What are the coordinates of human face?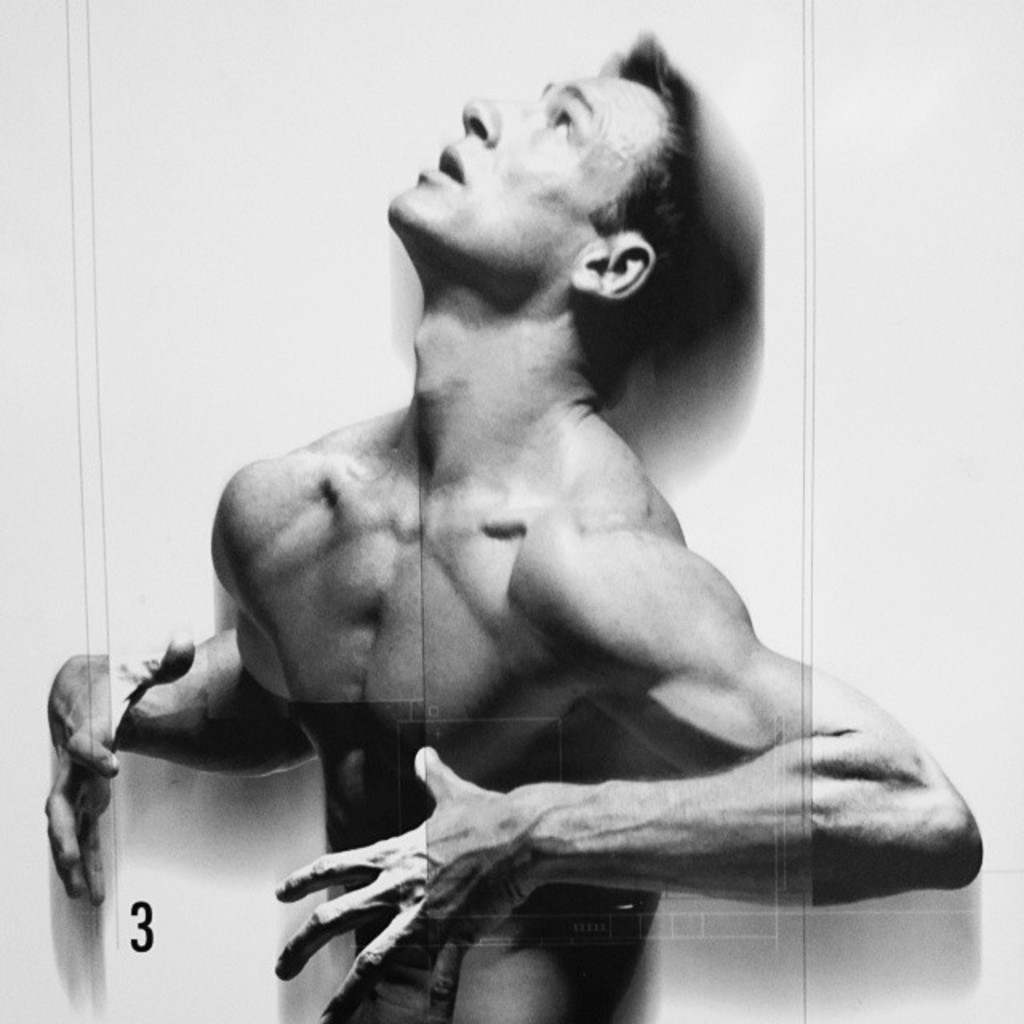
{"x1": 390, "y1": 74, "x2": 667, "y2": 299}.
